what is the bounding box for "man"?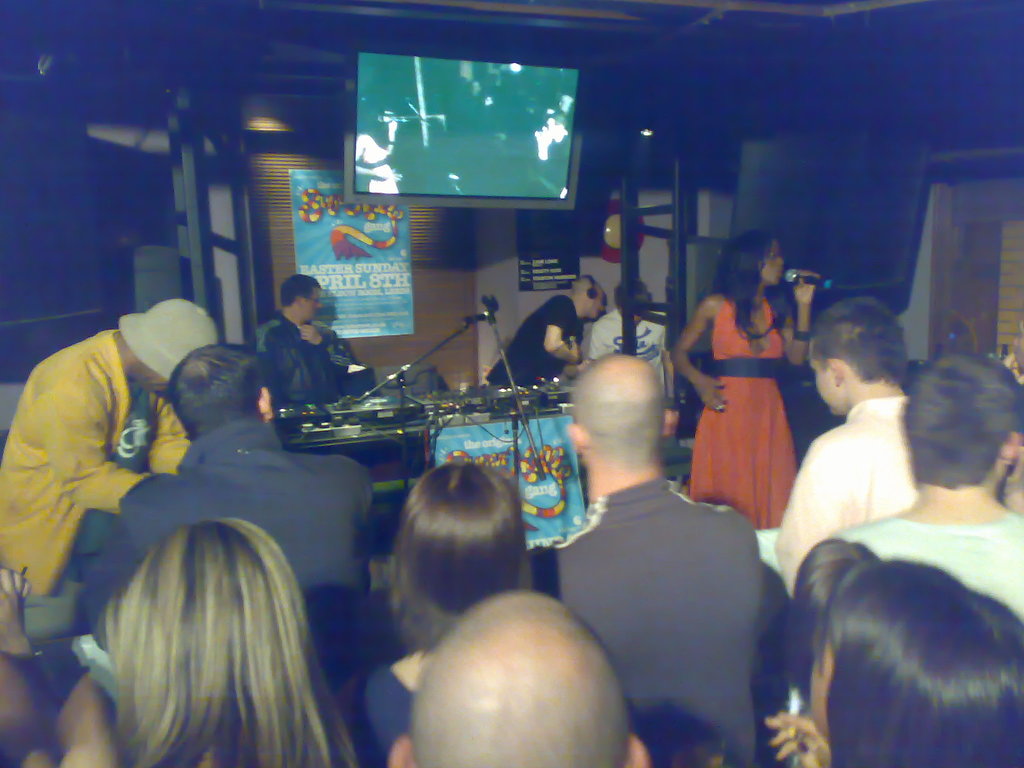
crop(497, 274, 621, 388).
